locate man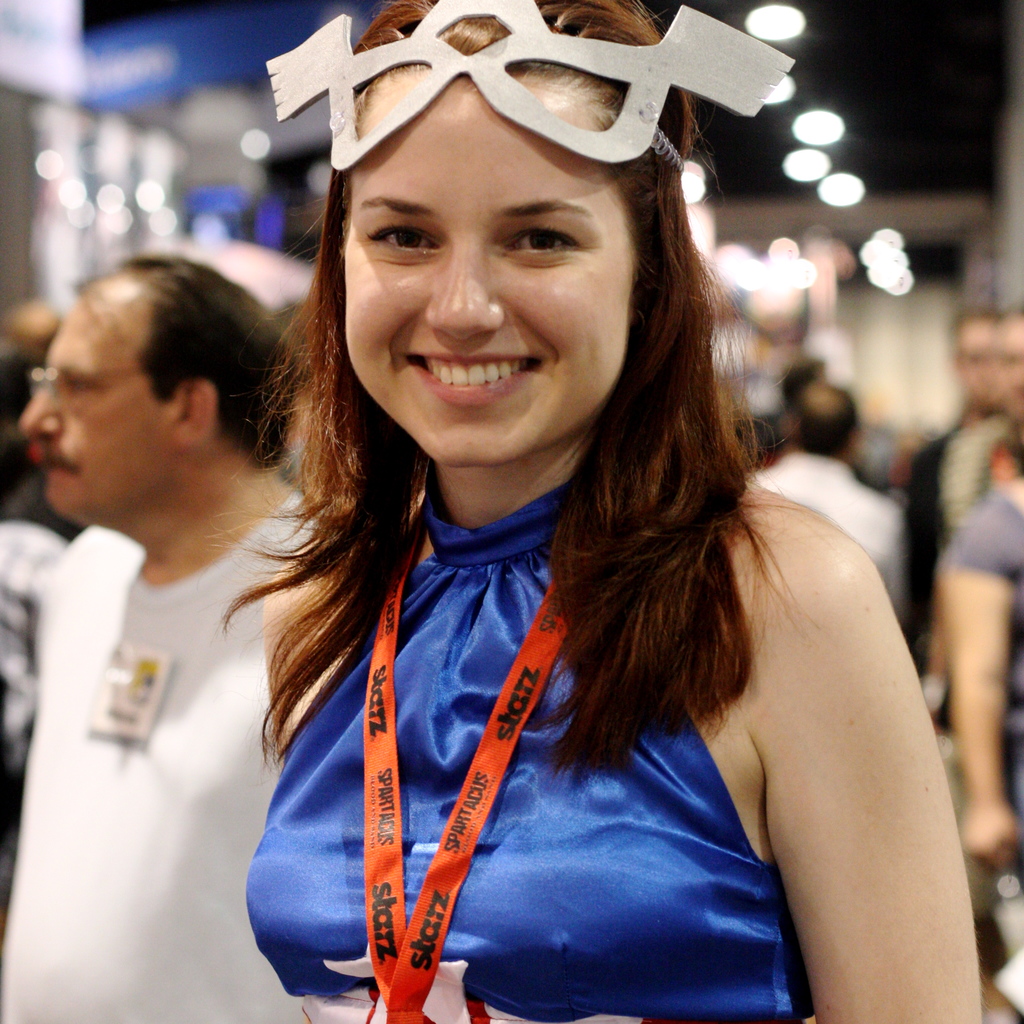
[left=937, top=308, right=1023, bottom=520]
